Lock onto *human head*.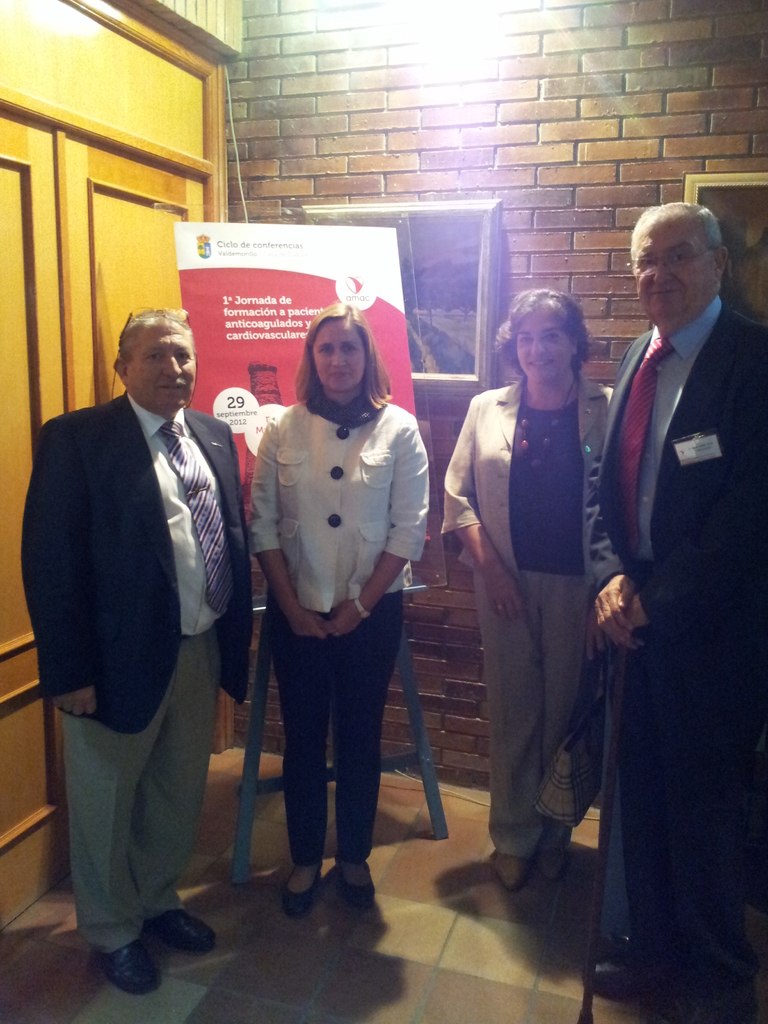
Locked: [x1=116, y1=307, x2=200, y2=410].
